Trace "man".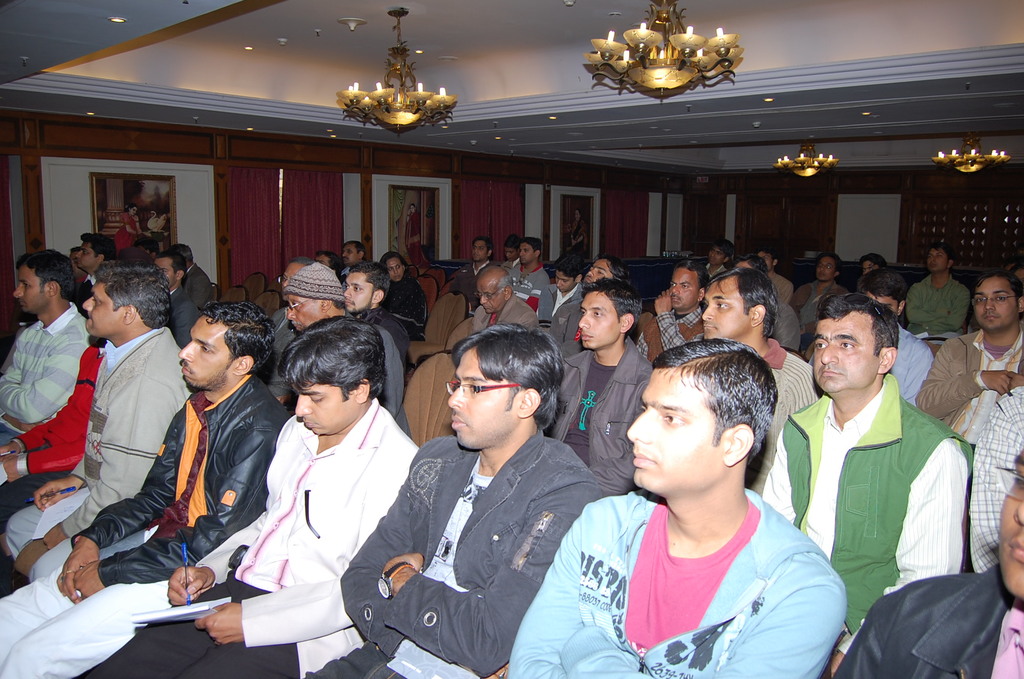
Traced to region(87, 318, 420, 678).
